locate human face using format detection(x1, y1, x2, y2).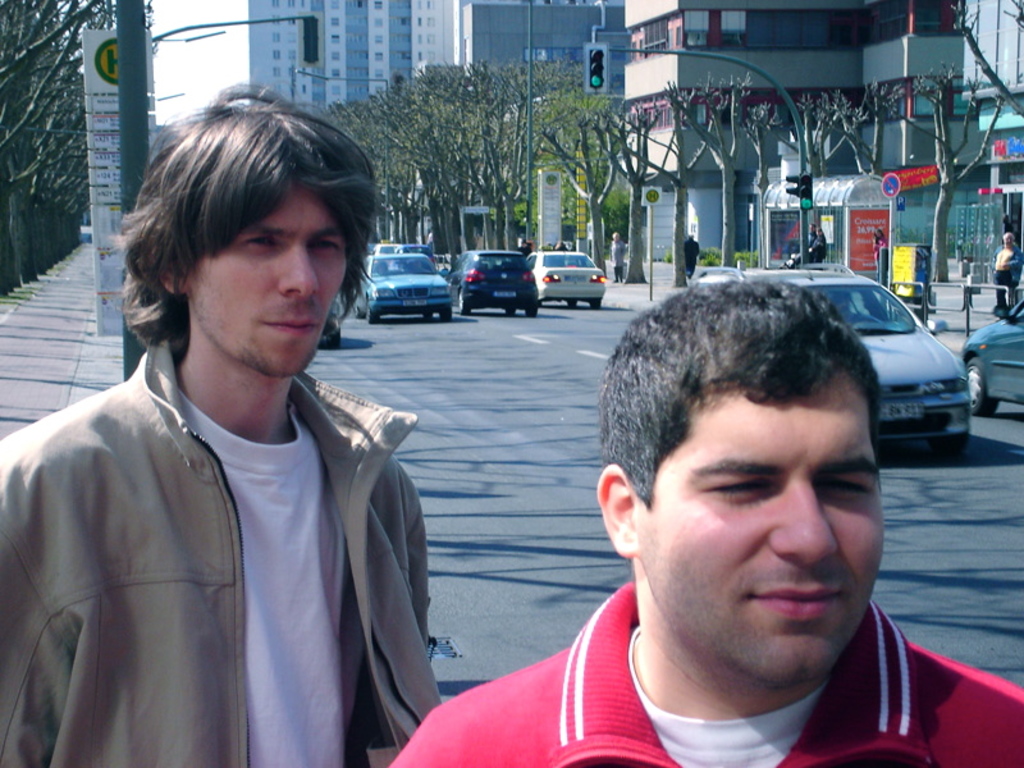
detection(191, 187, 352, 385).
